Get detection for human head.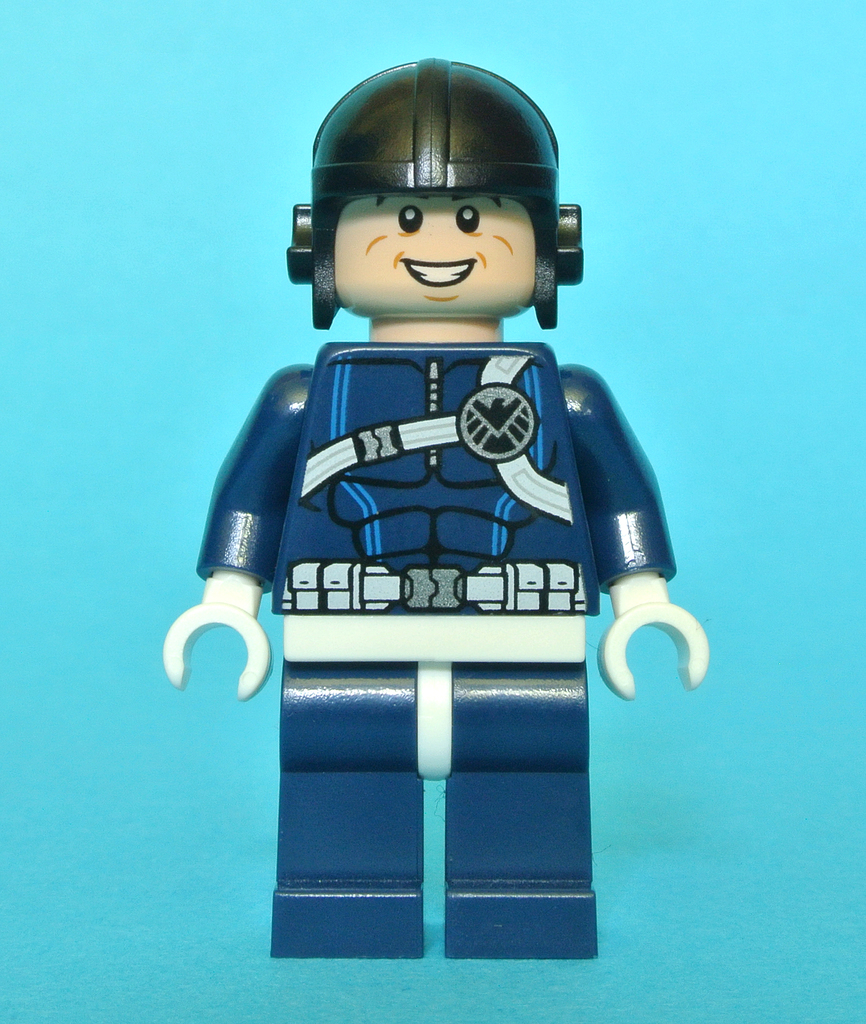
Detection: [285, 60, 590, 324].
